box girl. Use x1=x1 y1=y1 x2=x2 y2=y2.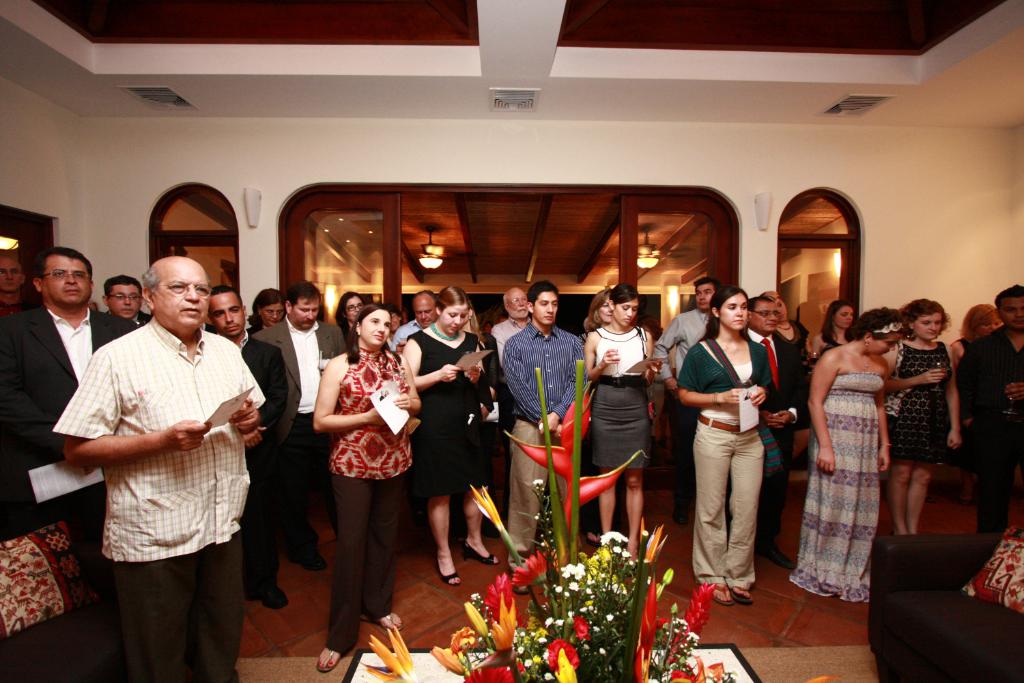
x1=582 y1=284 x2=664 y2=561.
